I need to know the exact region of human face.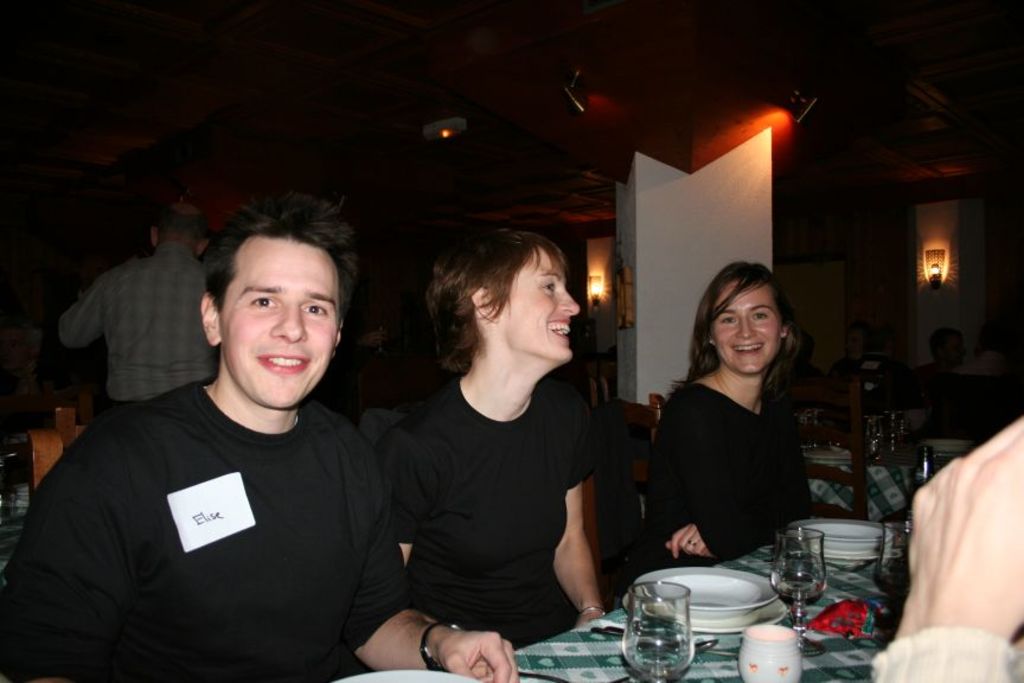
Region: x1=713, y1=282, x2=782, y2=381.
